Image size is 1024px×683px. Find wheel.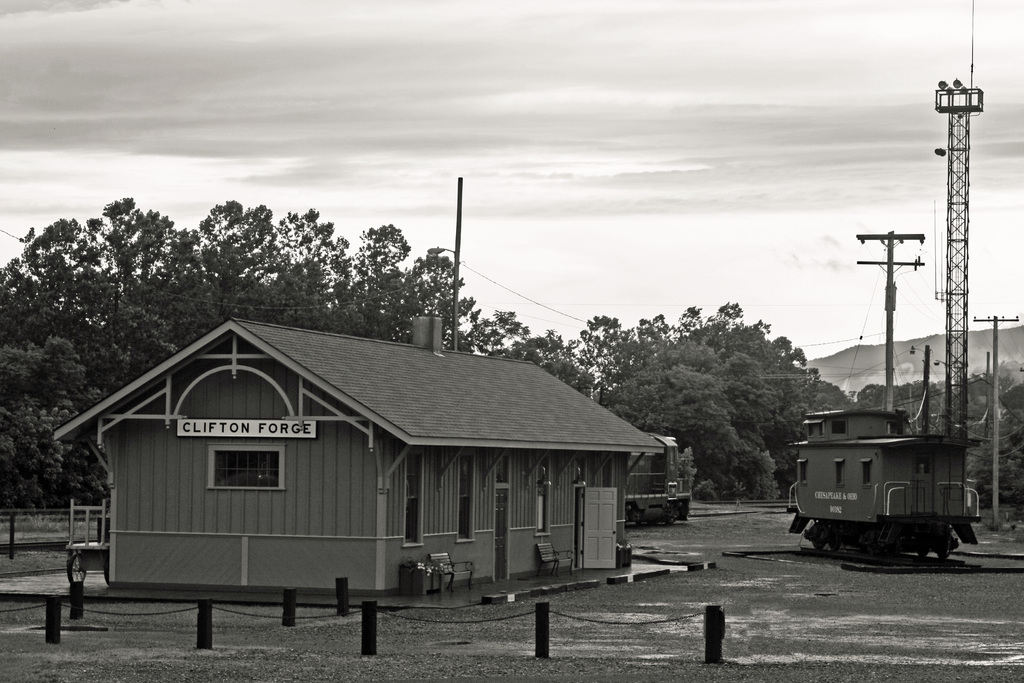
{"left": 807, "top": 526, "right": 825, "bottom": 539}.
